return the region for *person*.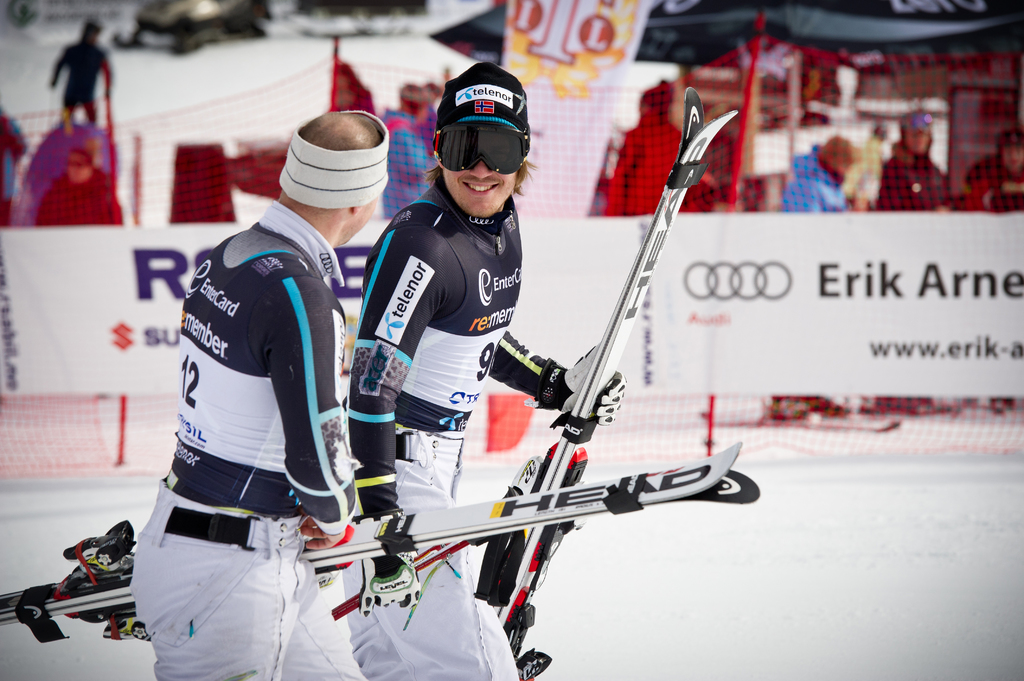
956, 128, 1023, 418.
